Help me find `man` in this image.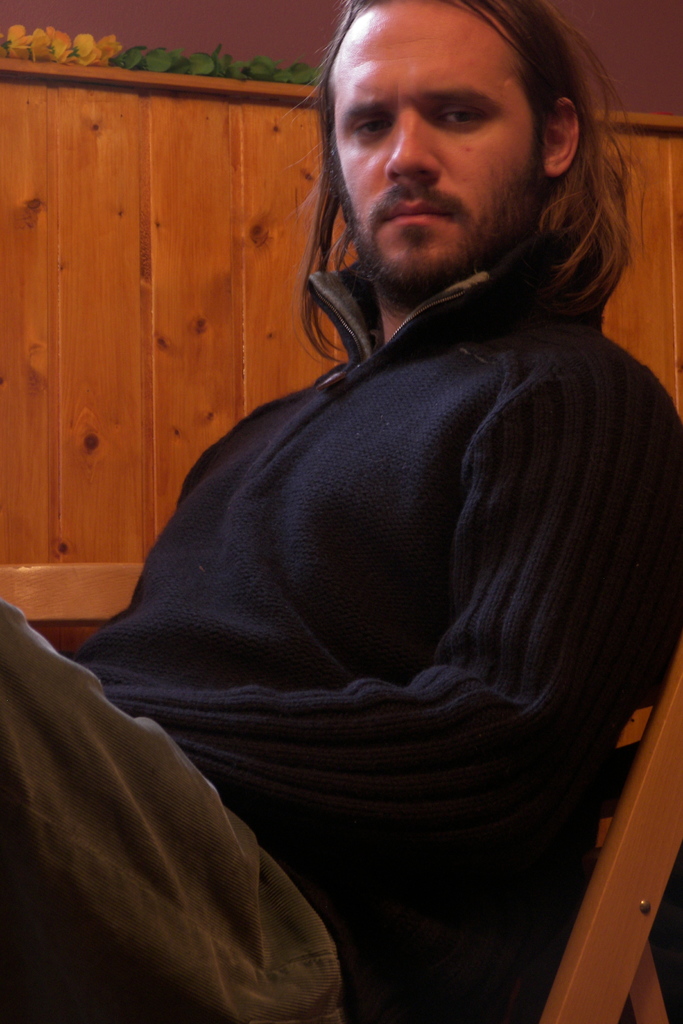
Found it: (80,0,676,1005).
